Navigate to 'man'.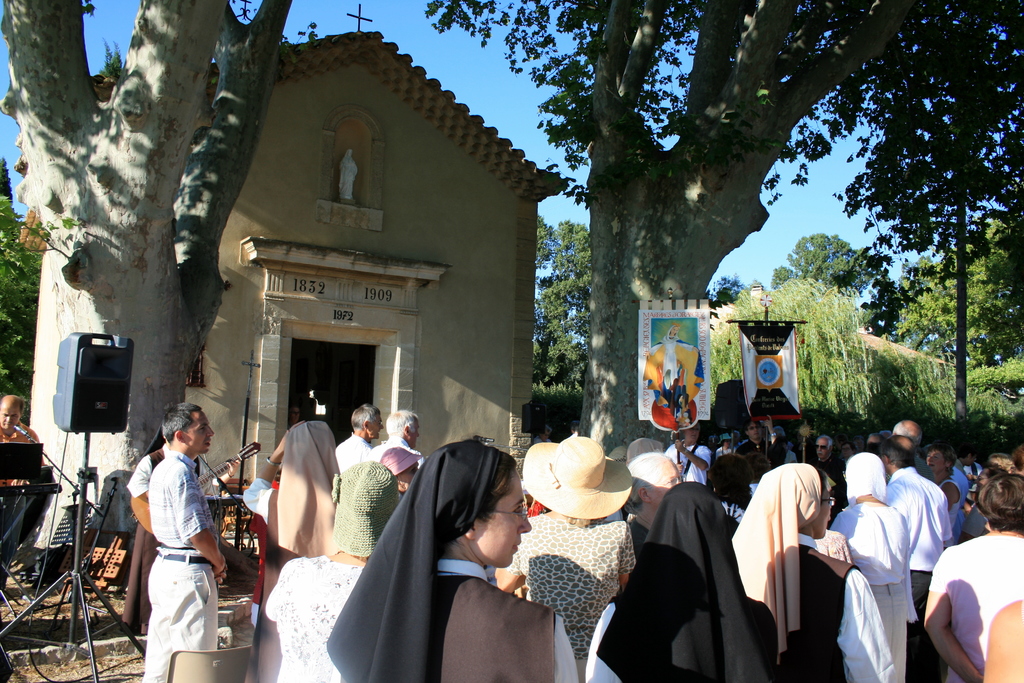
Navigation target: detection(959, 463, 986, 543).
